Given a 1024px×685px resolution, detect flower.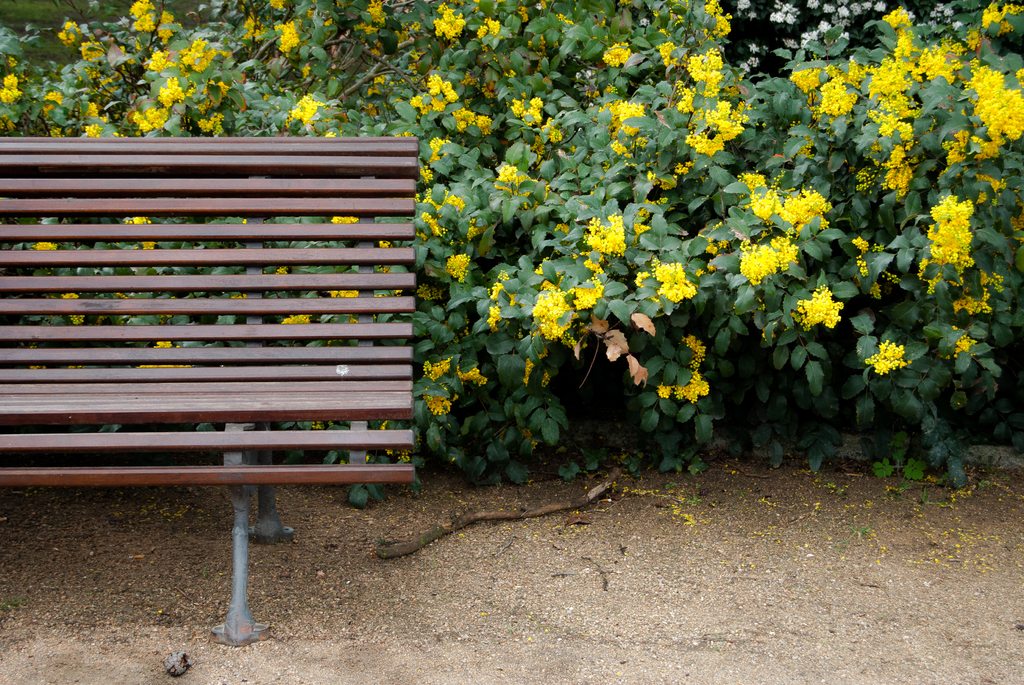
123:0:173:40.
